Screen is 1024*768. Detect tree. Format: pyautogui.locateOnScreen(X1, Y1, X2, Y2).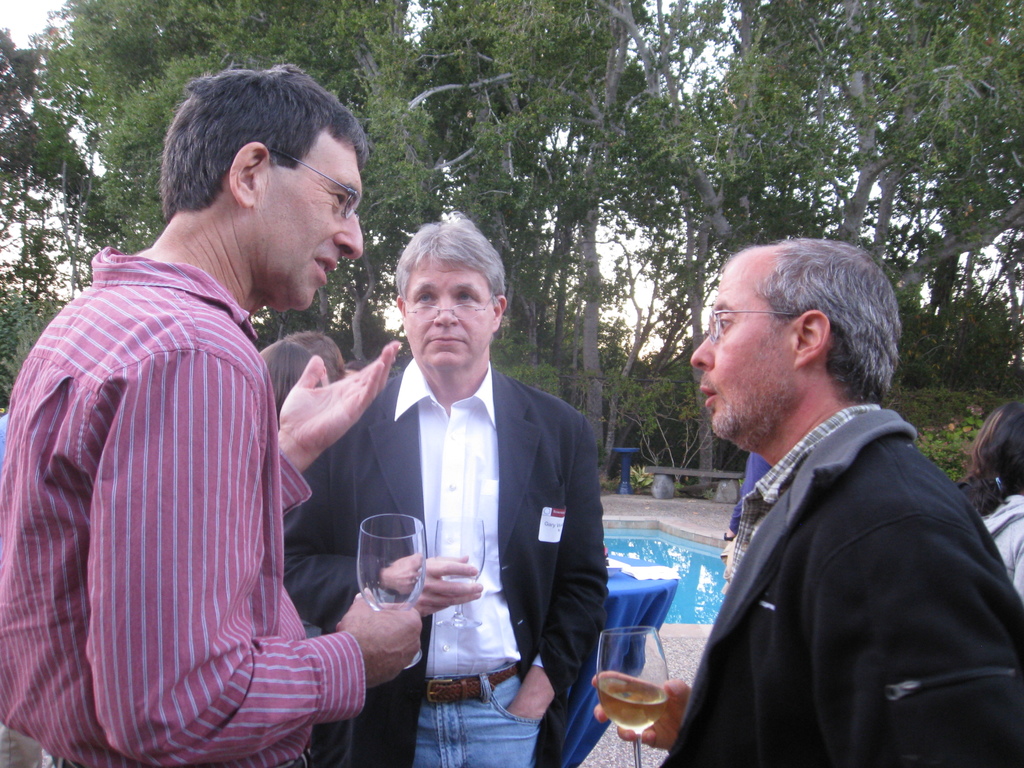
pyautogui.locateOnScreen(403, 0, 691, 492).
